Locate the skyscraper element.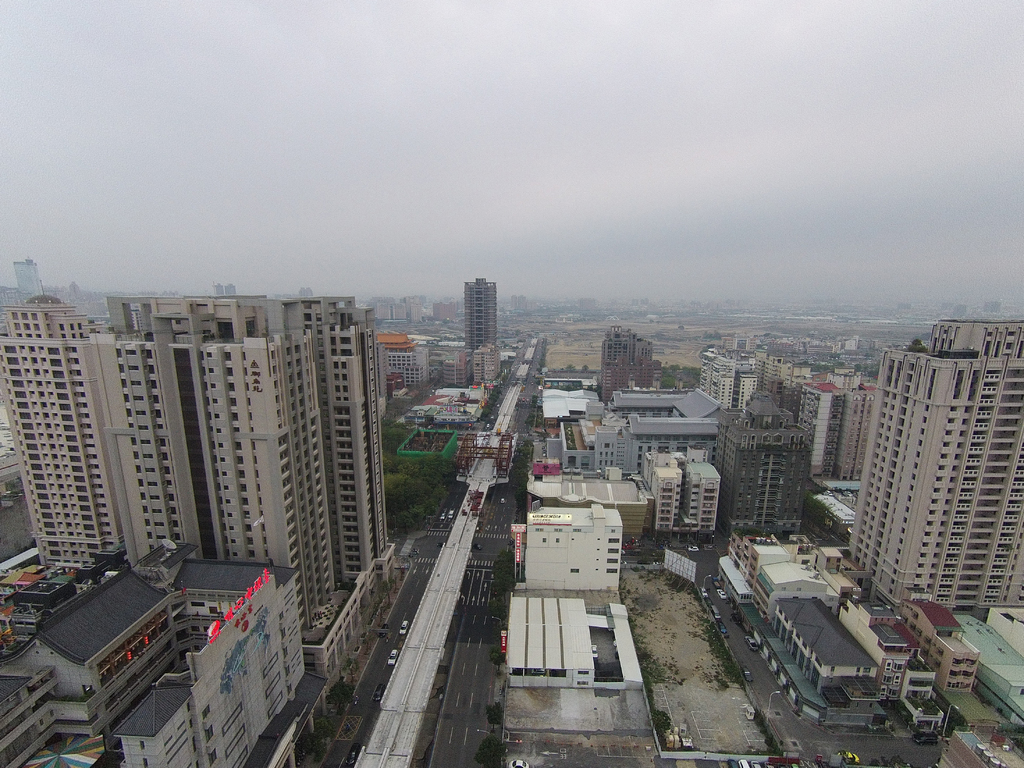
Element bbox: <region>7, 264, 45, 301</region>.
